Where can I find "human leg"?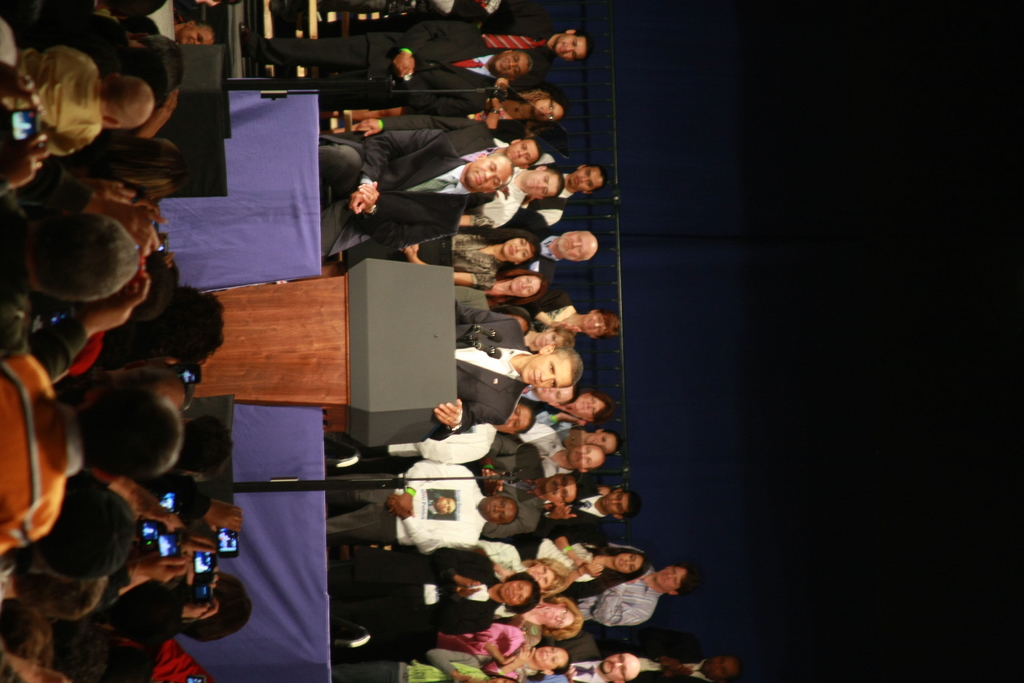
You can find it at (x1=241, y1=26, x2=372, y2=63).
